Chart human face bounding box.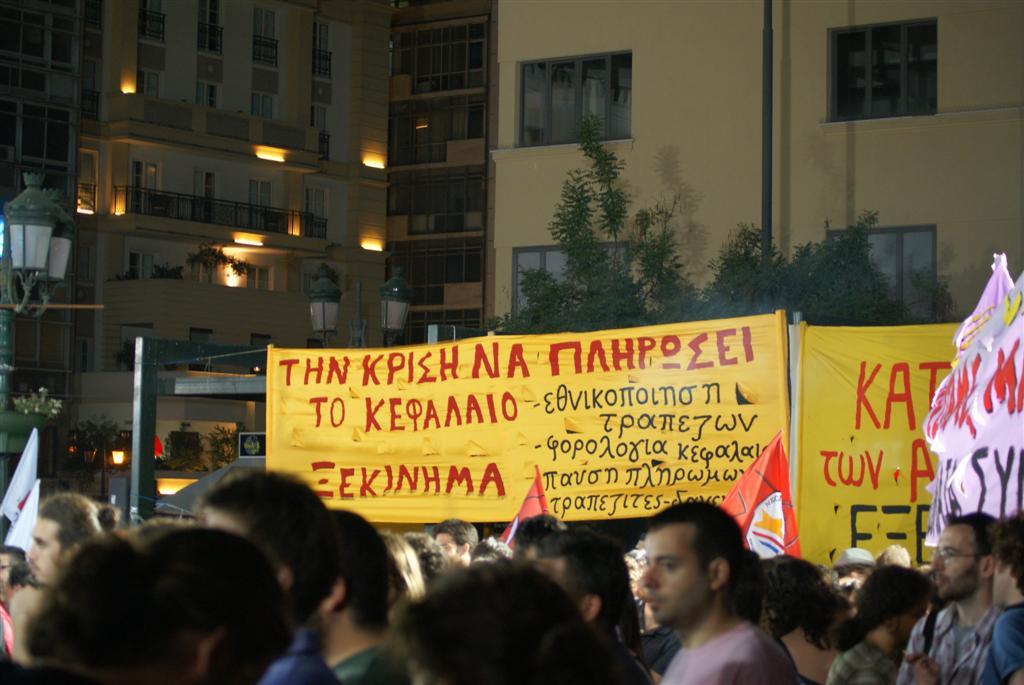
Charted: (637,522,709,629).
